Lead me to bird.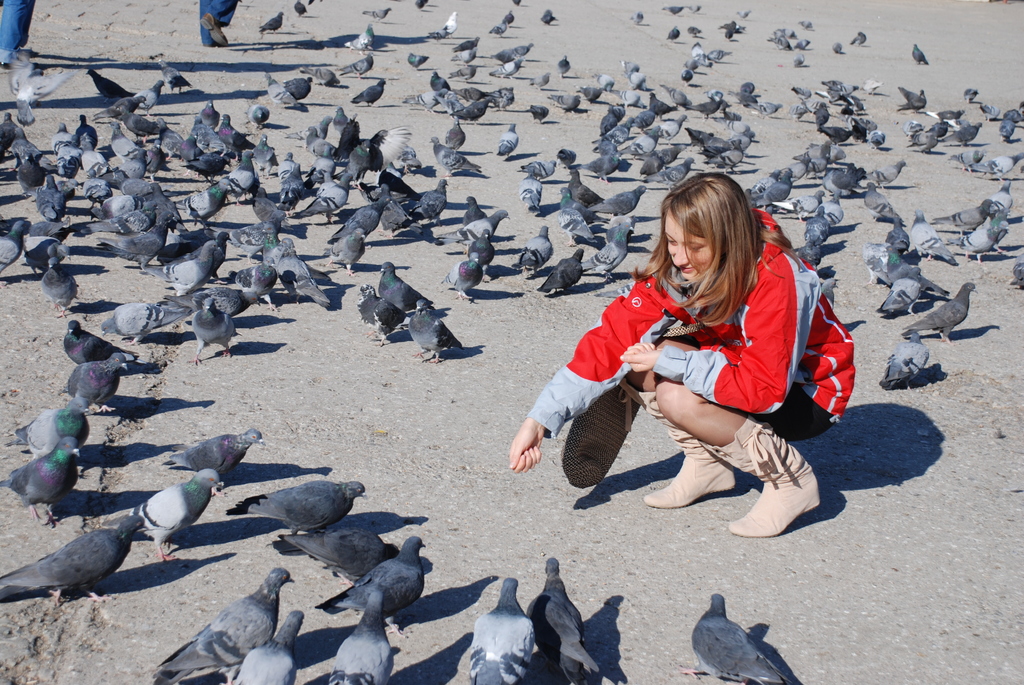
Lead to detection(257, 11, 288, 33).
